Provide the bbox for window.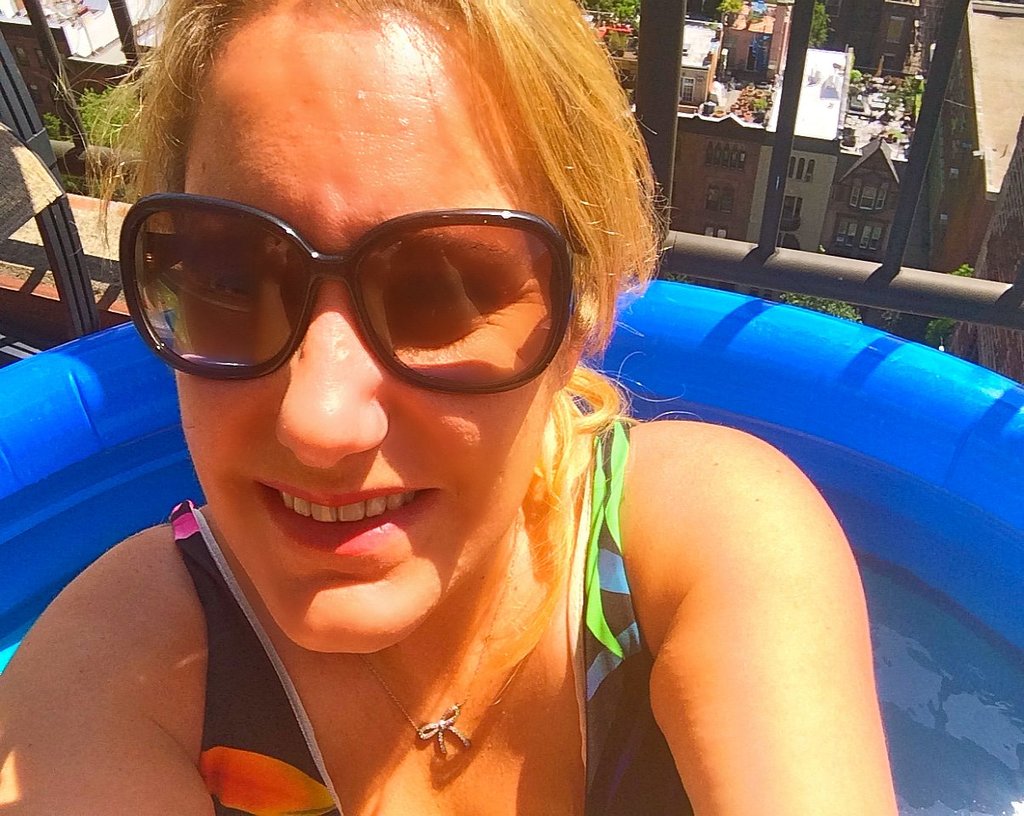
(x1=31, y1=48, x2=46, y2=69).
